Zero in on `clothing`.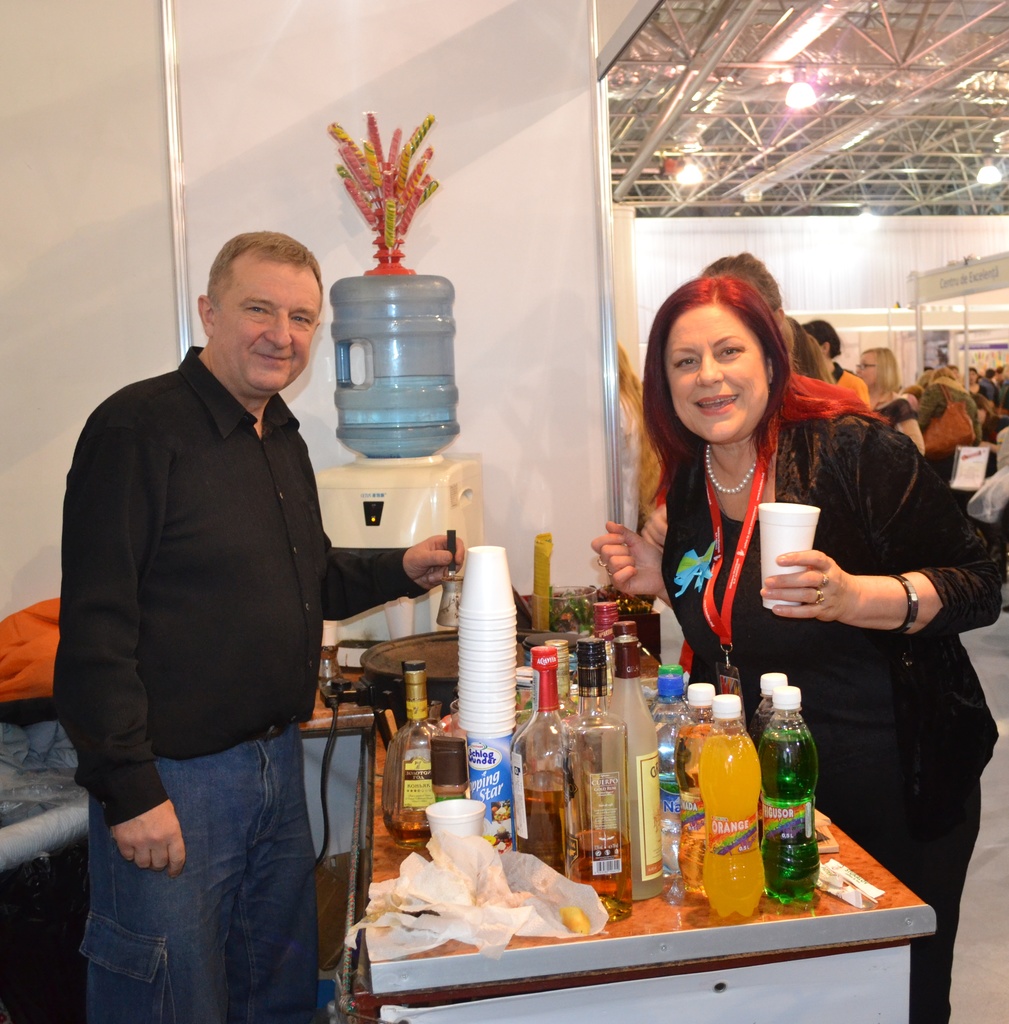
Zeroed in: Rect(983, 378, 1008, 420).
